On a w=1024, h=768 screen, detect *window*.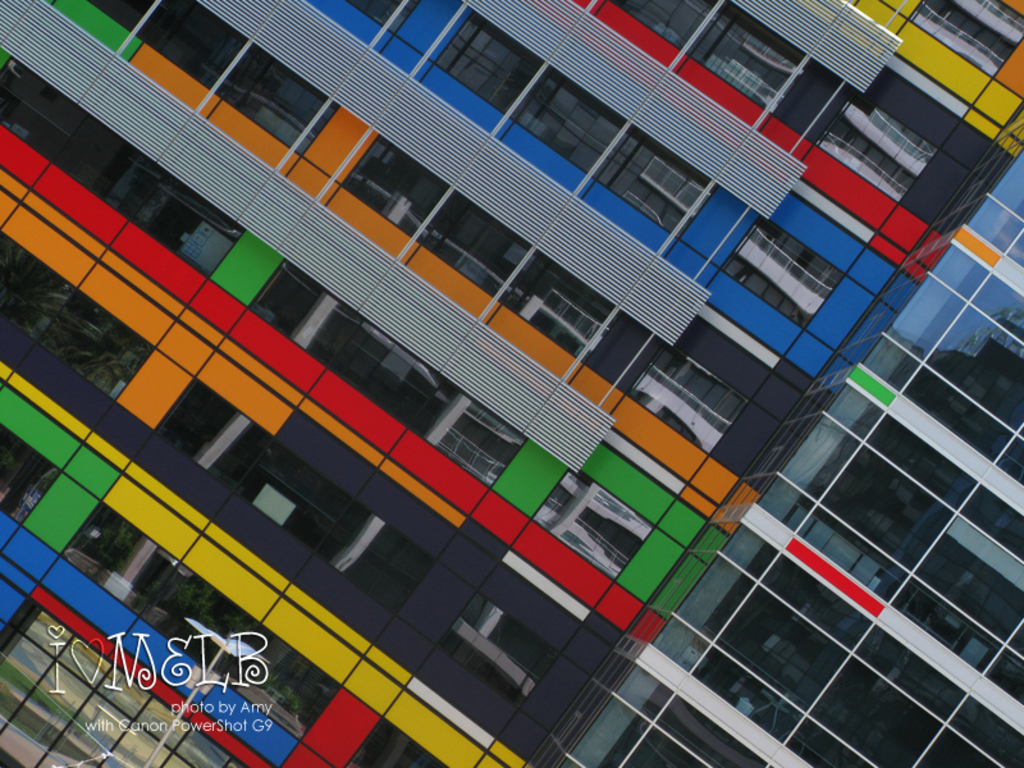
left=682, top=3, right=805, bottom=119.
